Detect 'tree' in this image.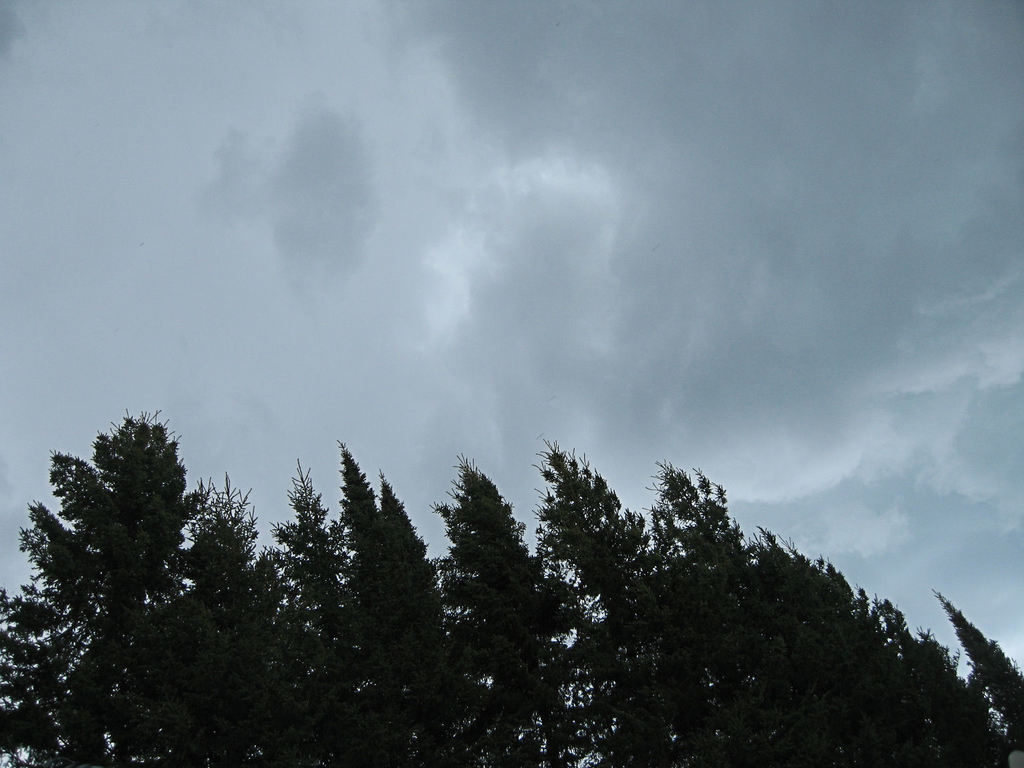
Detection: Rect(27, 381, 236, 739).
